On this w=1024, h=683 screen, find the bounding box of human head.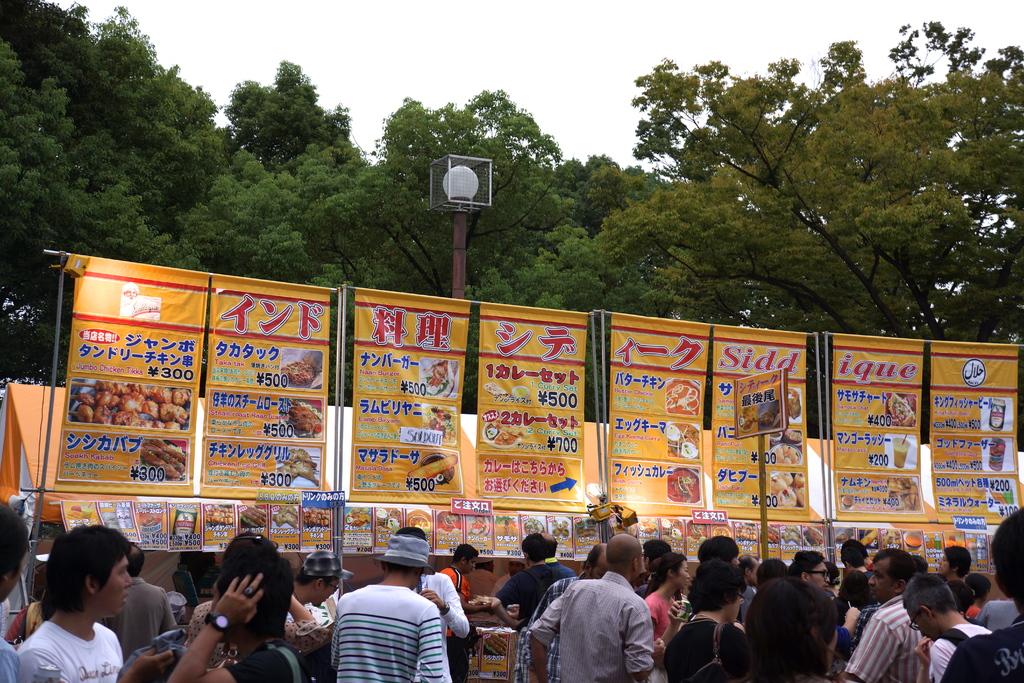
Bounding box: <bbox>212, 561, 303, 646</bbox>.
